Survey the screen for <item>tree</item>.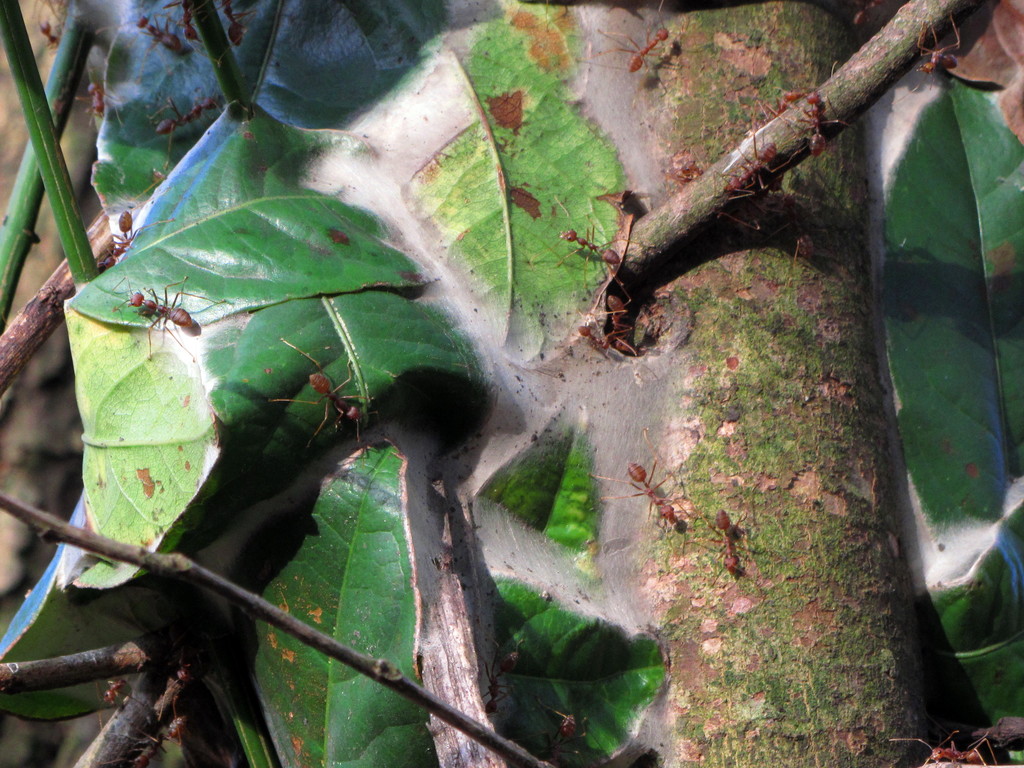
Survey found: [left=2, top=0, right=1023, bottom=767].
